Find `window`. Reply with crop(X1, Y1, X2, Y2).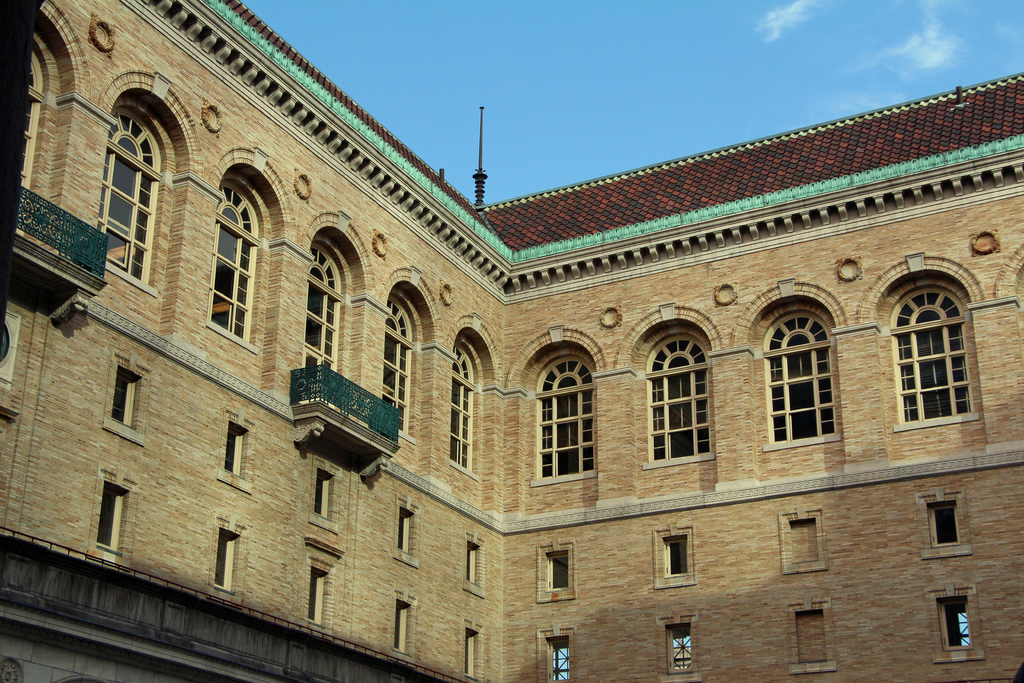
crop(913, 479, 973, 555).
